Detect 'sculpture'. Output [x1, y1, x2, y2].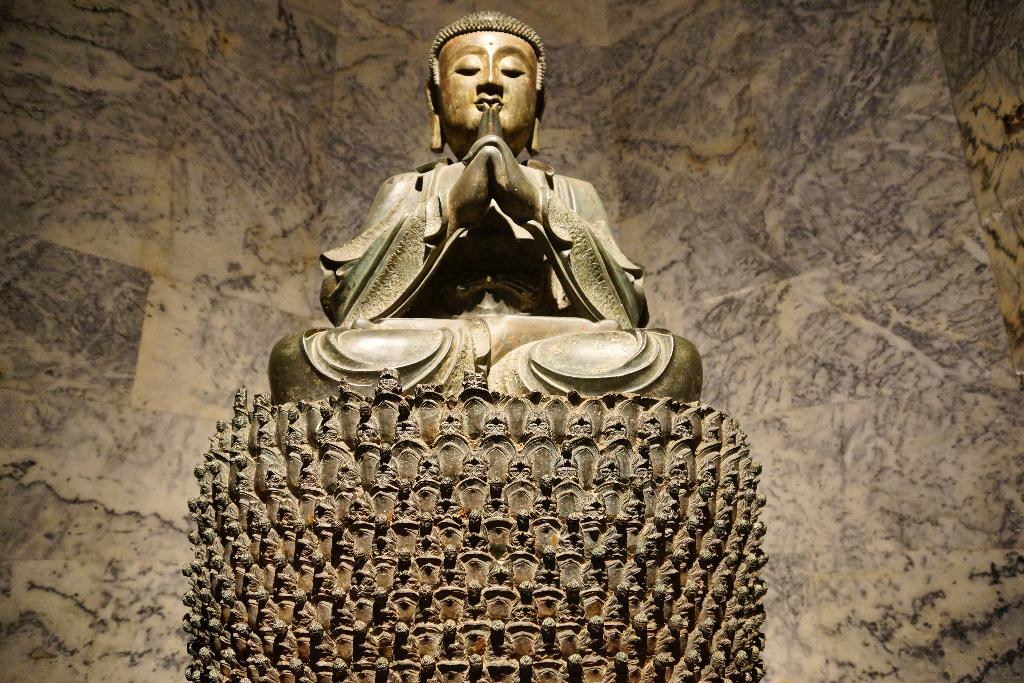
[250, 394, 273, 416].
